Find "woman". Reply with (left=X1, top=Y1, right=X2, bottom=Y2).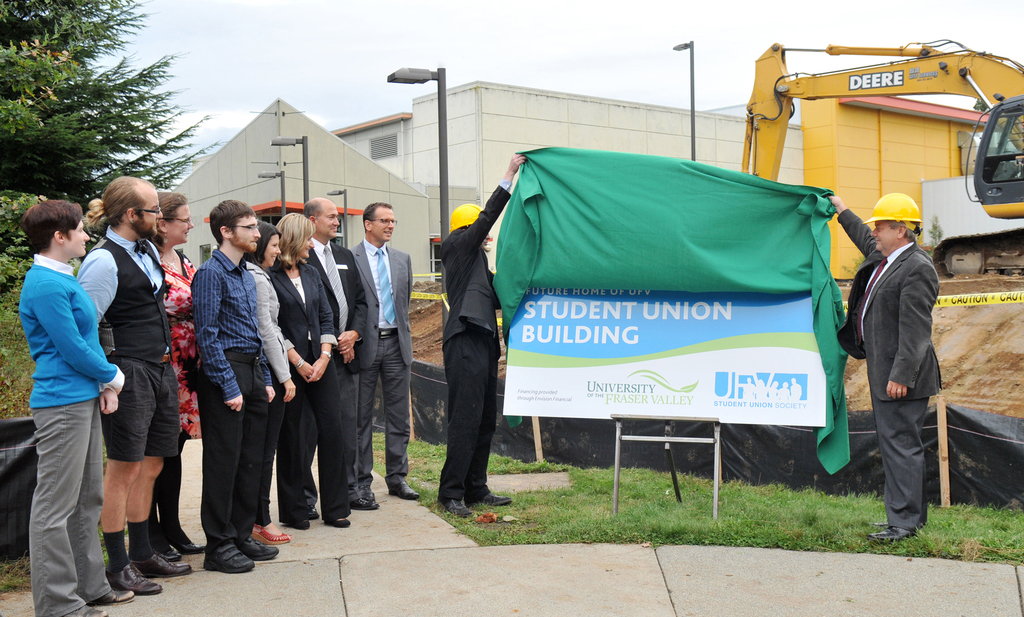
(left=269, top=215, right=347, bottom=533).
